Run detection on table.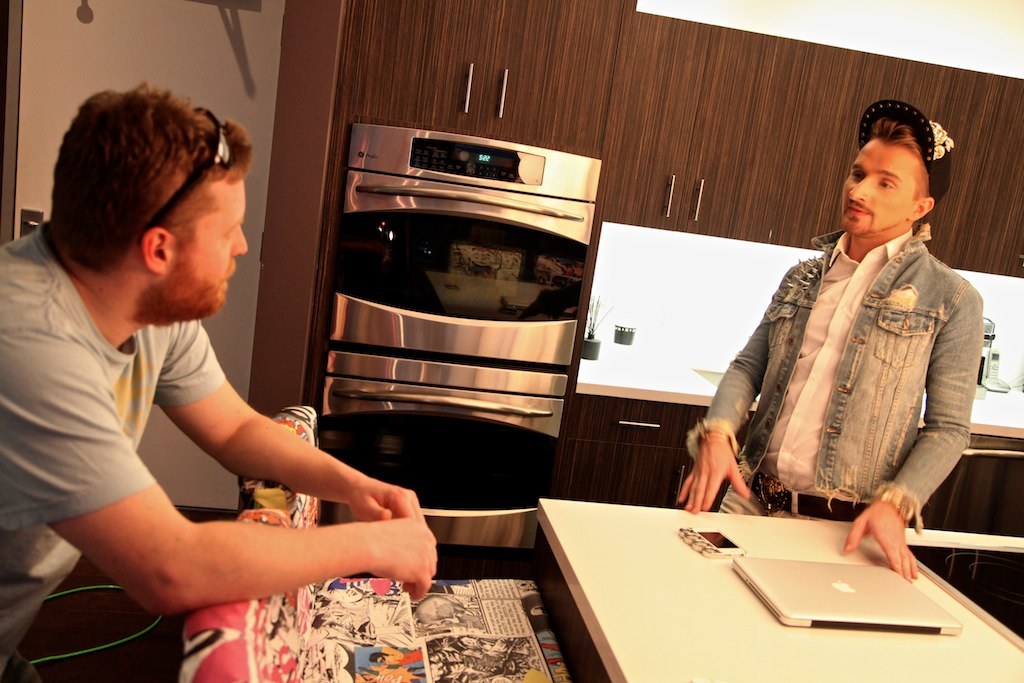
Result: (x1=437, y1=502, x2=989, y2=682).
